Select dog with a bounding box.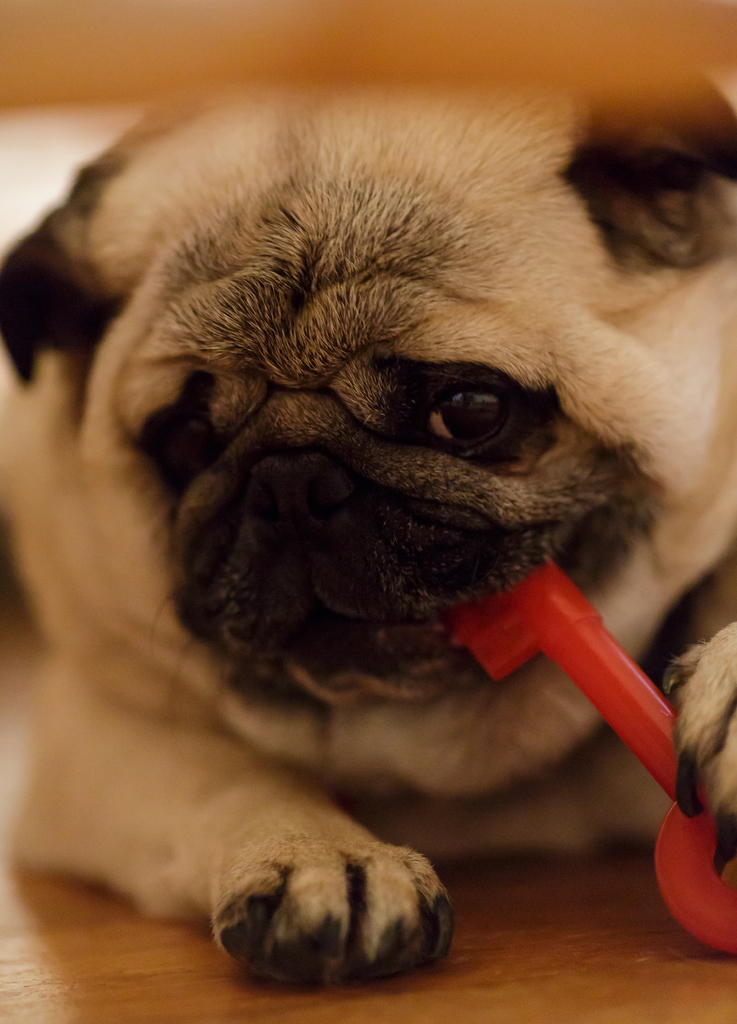
<region>0, 88, 736, 989</region>.
